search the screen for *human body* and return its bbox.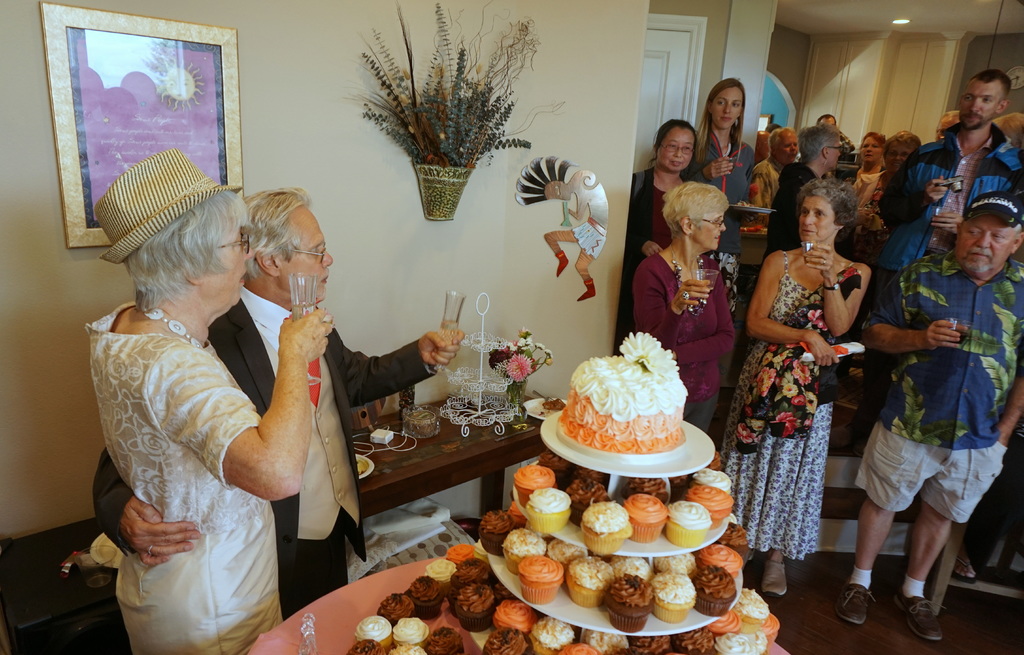
Found: box=[617, 167, 683, 353].
